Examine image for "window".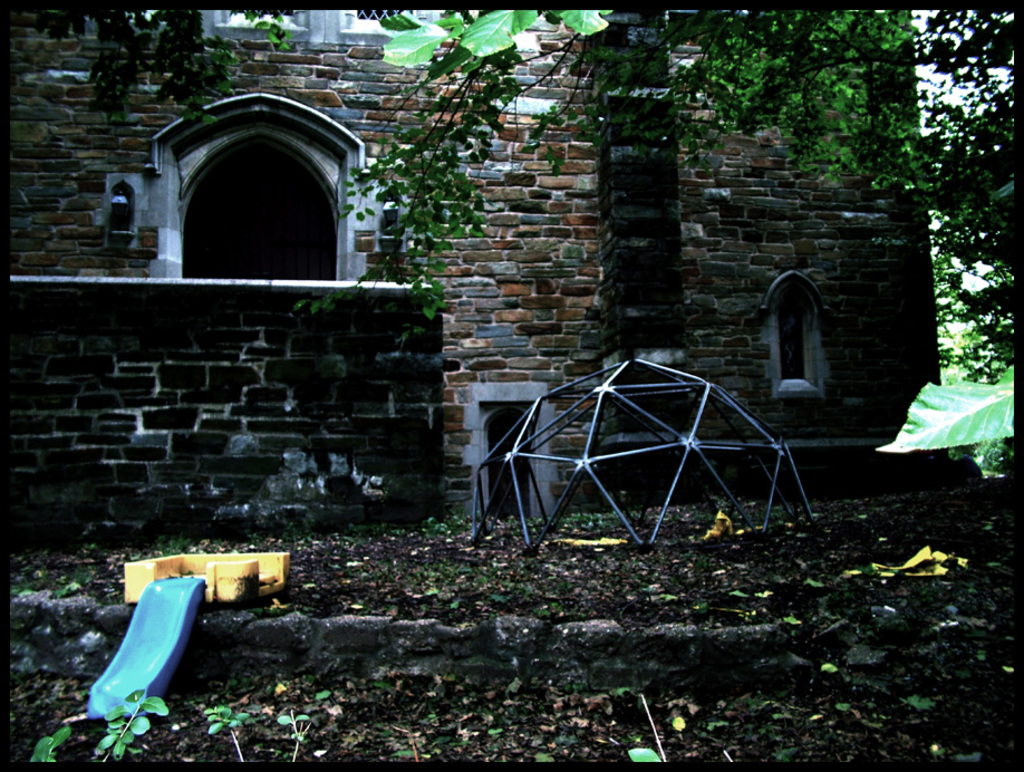
Examination result: {"left": 193, "top": 3, "right": 432, "bottom": 46}.
